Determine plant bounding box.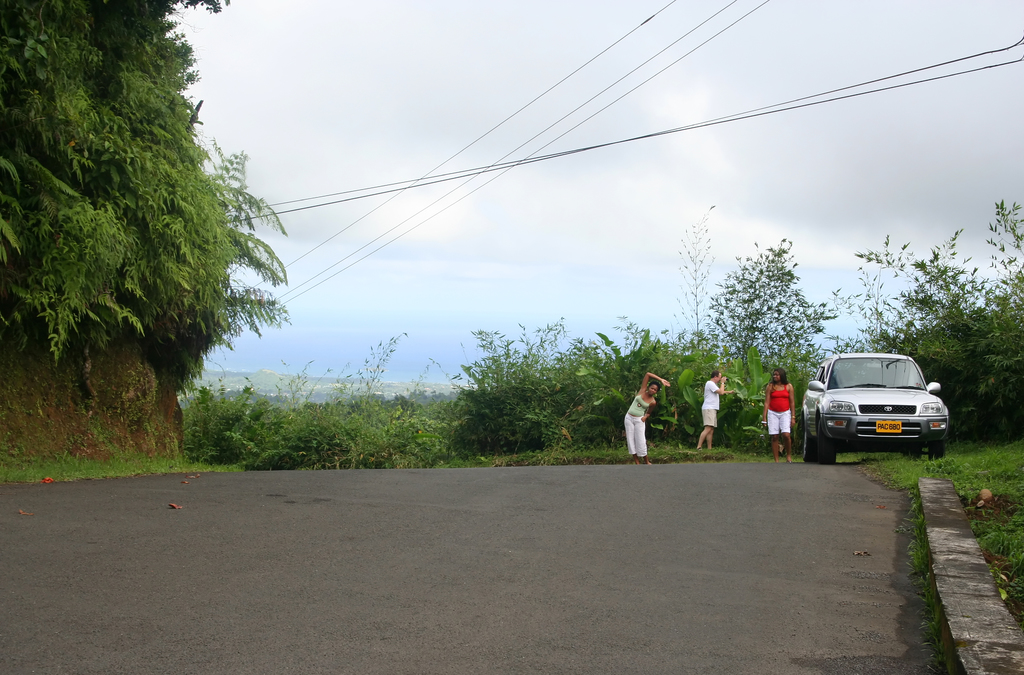
Determined: 0, 0, 298, 392.
